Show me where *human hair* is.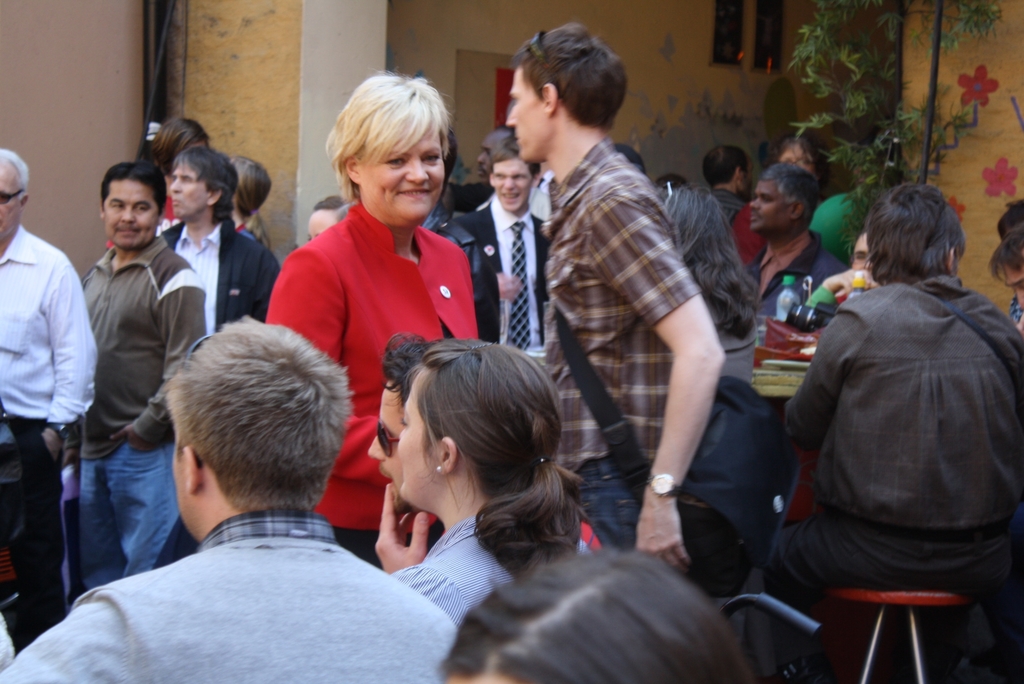
*human hair* is at {"x1": 309, "y1": 196, "x2": 348, "y2": 221}.
